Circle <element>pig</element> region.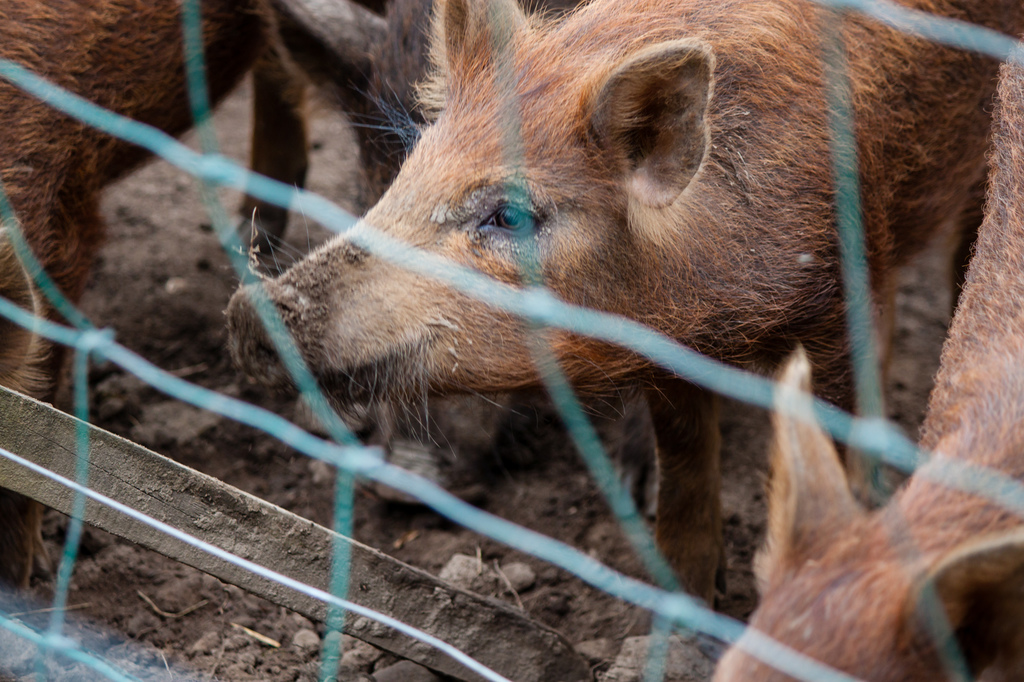
Region: x1=708 y1=0 x2=1023 y2=681.
